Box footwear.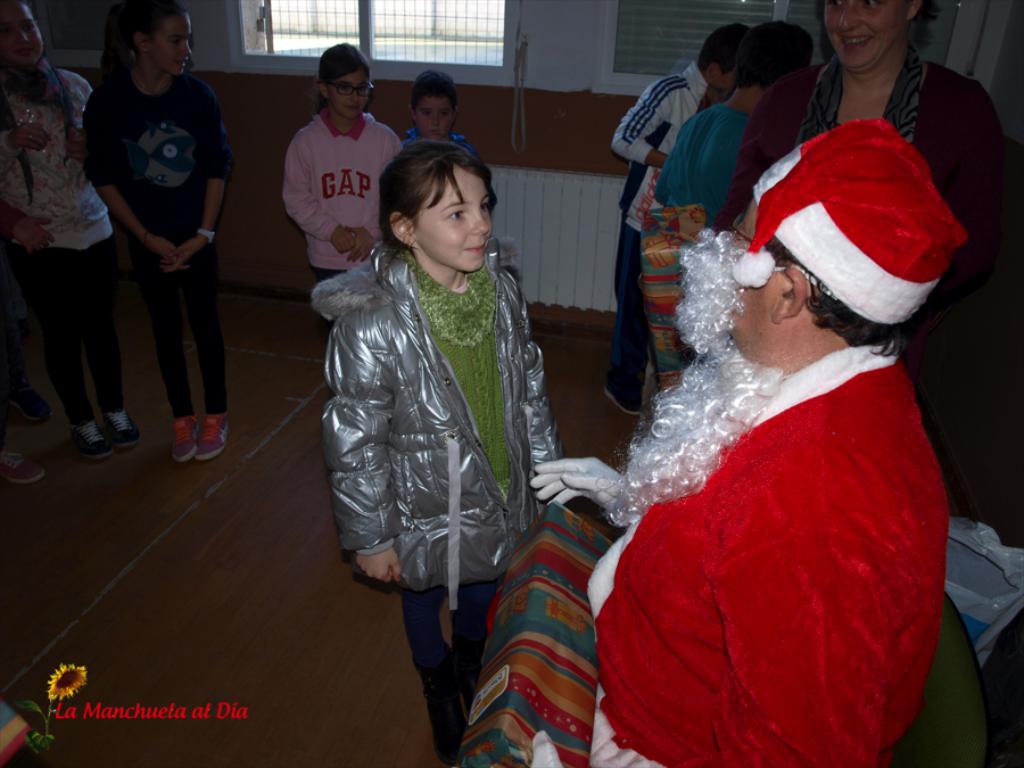
72/419/112/460.
